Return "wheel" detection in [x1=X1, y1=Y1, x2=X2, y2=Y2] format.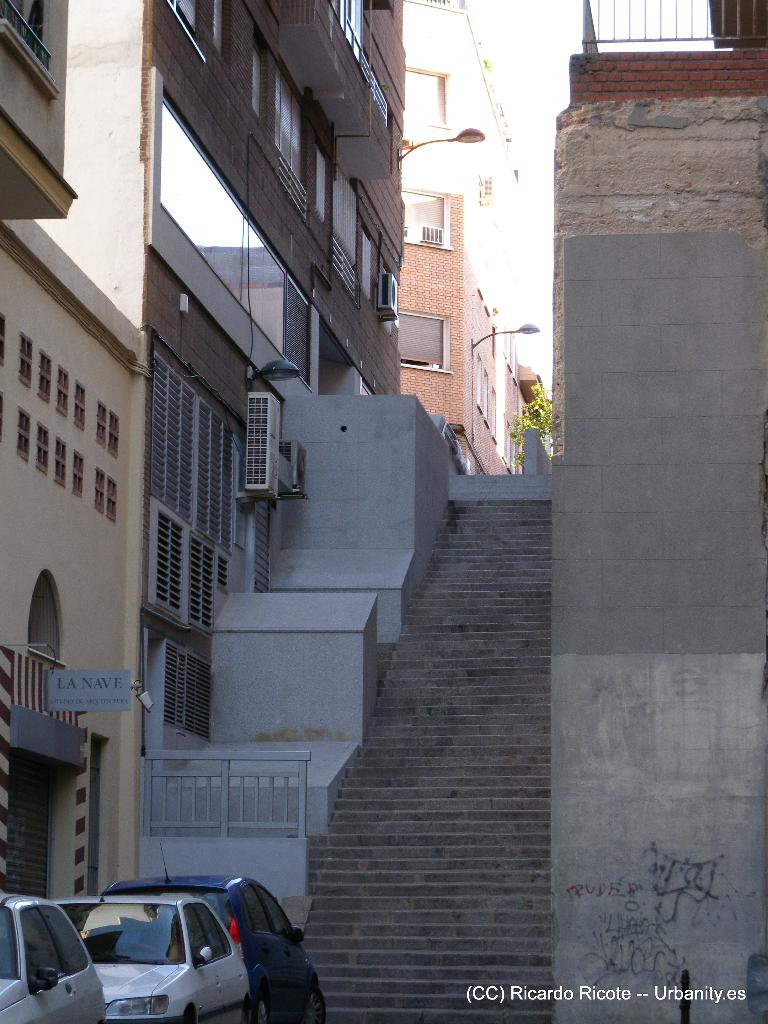
[x1=253, y1=984, x2=269, y2=1023].
